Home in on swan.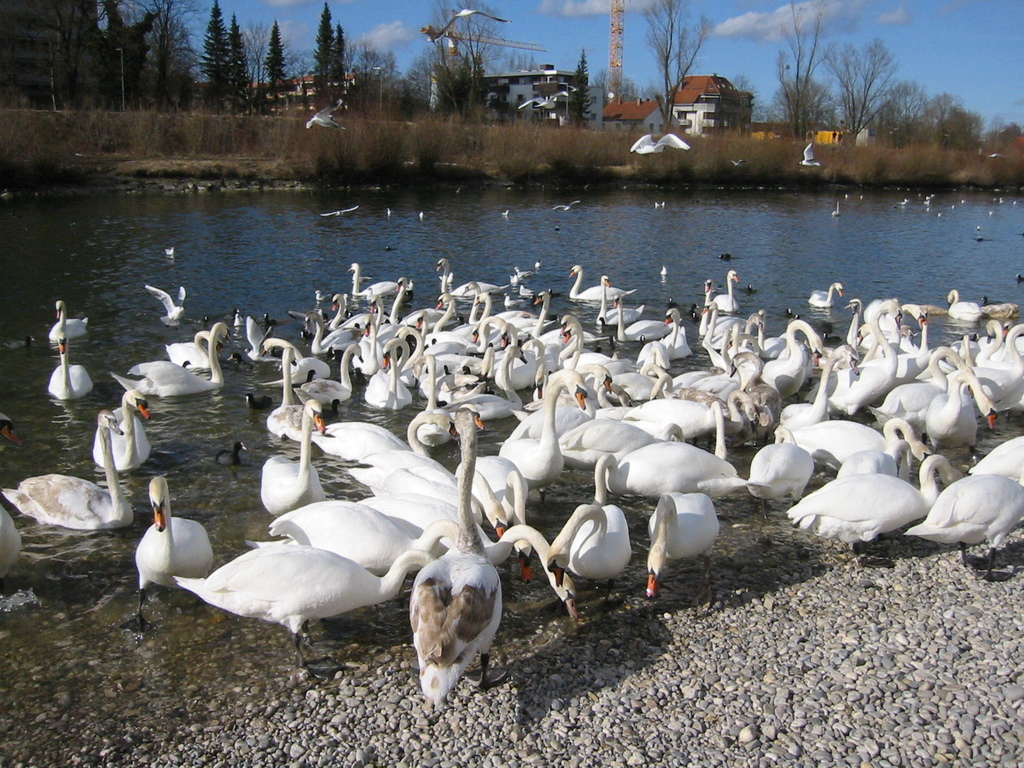
Homed in at [0, 408, 24, 580].
